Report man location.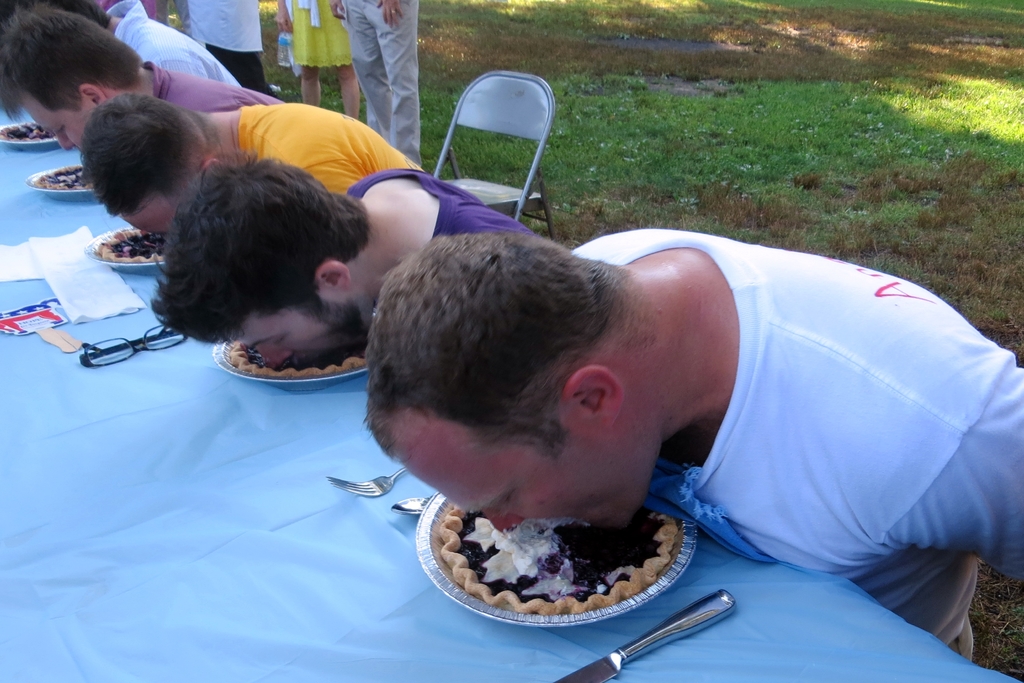
Report: [86,86,439,254].
